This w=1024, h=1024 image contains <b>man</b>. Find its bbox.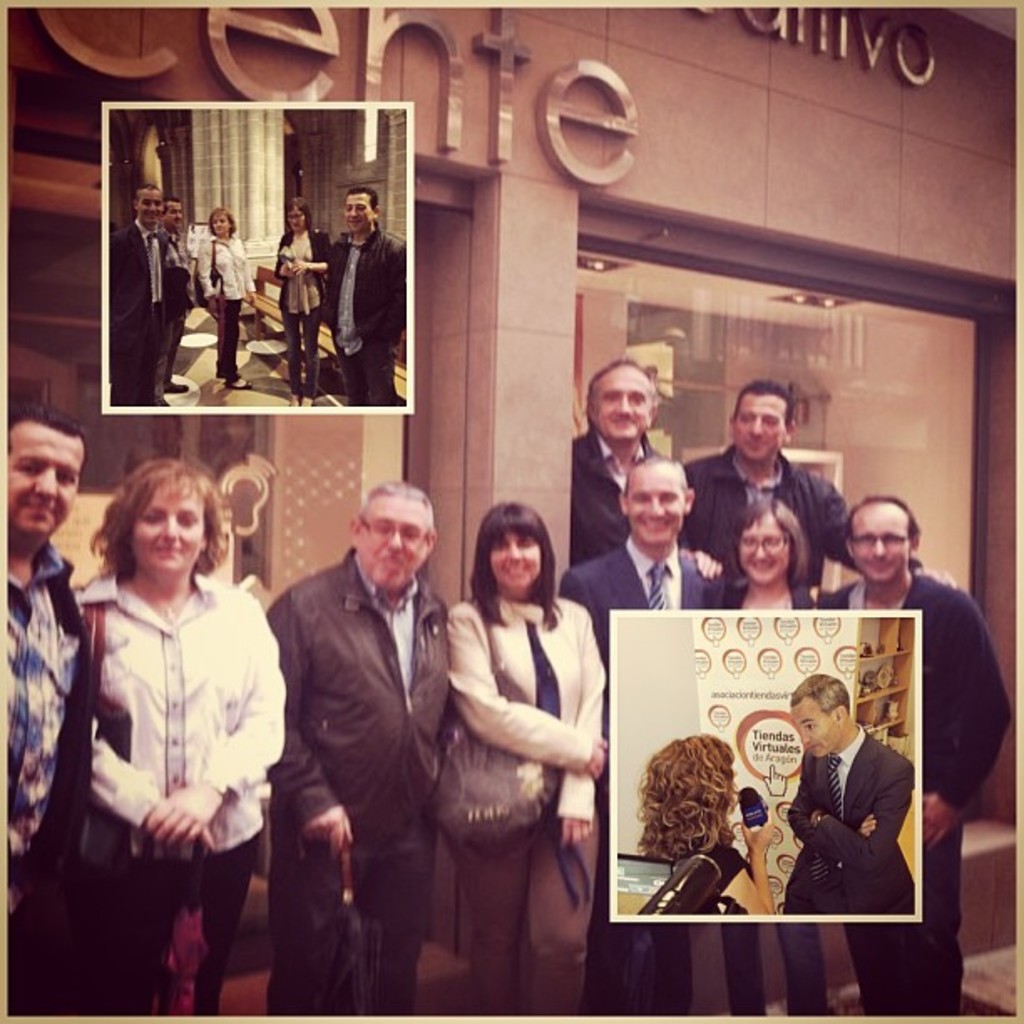
<bbox>152, 199, 192, 381</bbox>.
